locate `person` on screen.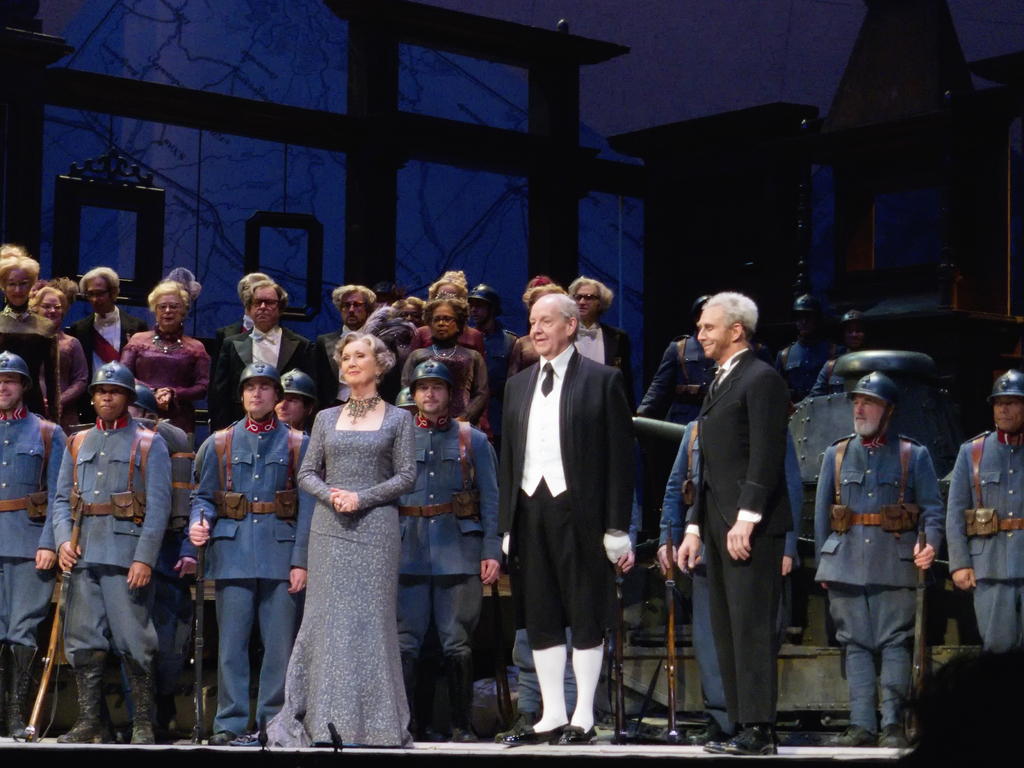
On screen at l=396, t=295, r=486, b=427.
